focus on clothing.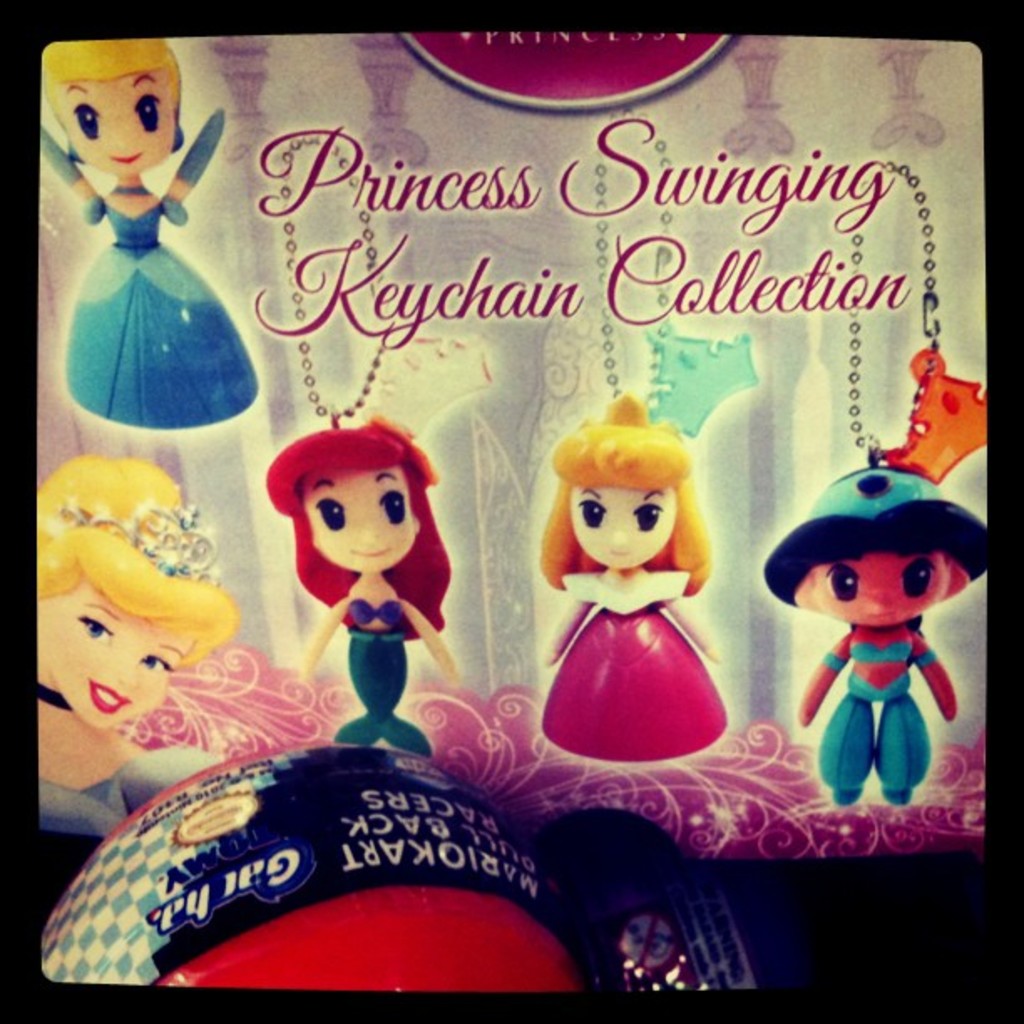
Focused at [x1=62, y1=196, x2=258, y2=433].
